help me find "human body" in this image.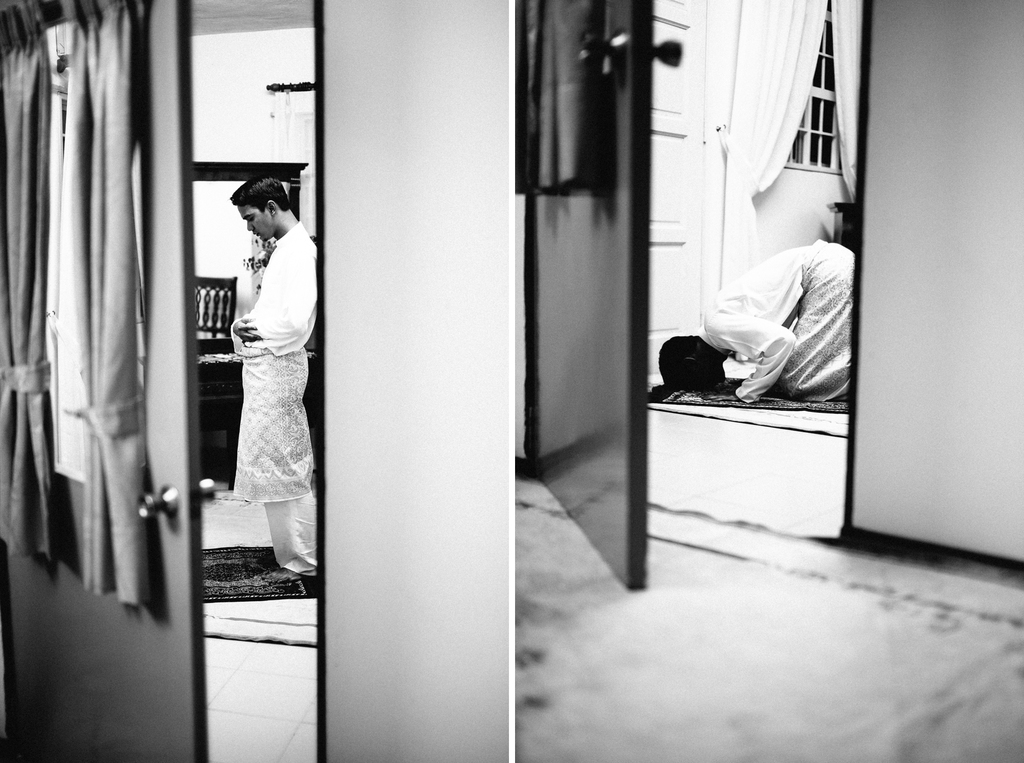
Found it: [203, 154, 308, 611].
